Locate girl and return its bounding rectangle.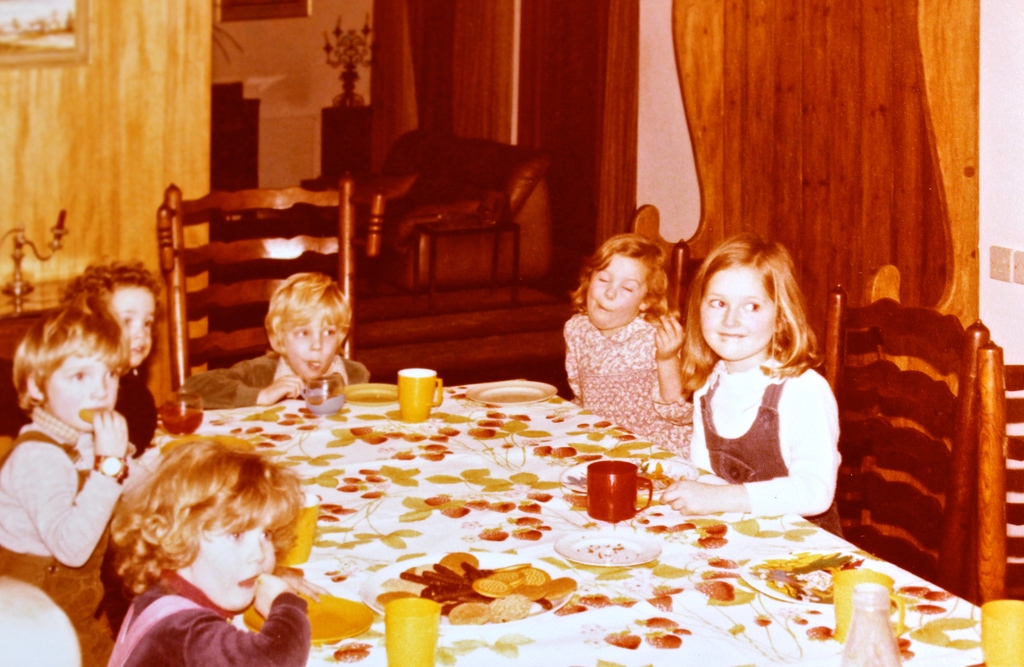
bbox(667, 229, 845, 534).
